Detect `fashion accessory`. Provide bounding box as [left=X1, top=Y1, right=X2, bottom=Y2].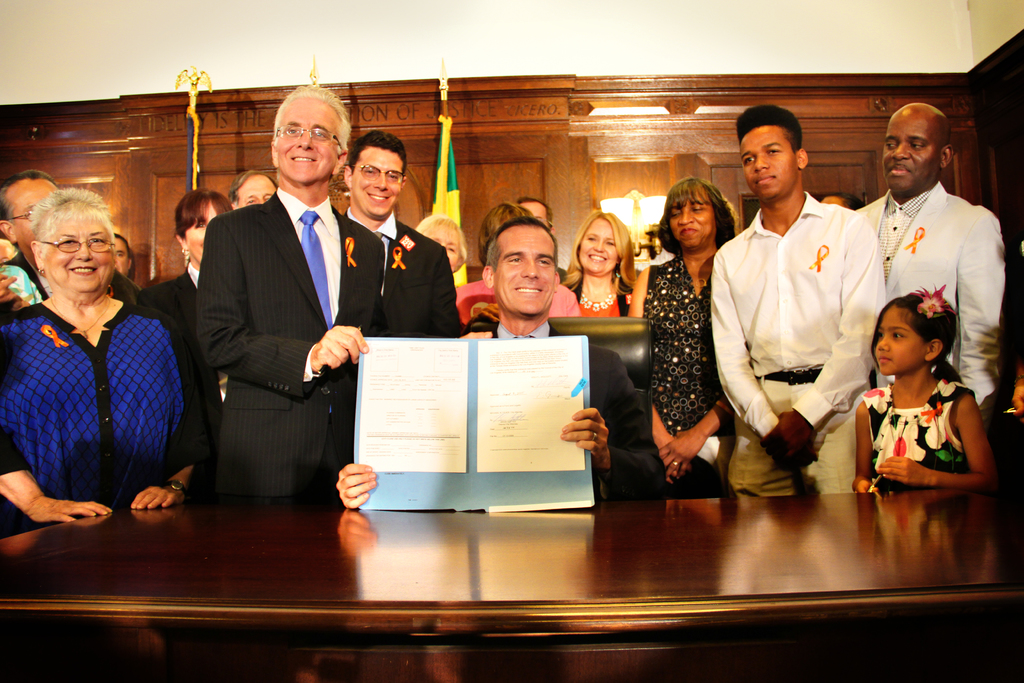
[left=689, top=266, right=712, bottom=291].
